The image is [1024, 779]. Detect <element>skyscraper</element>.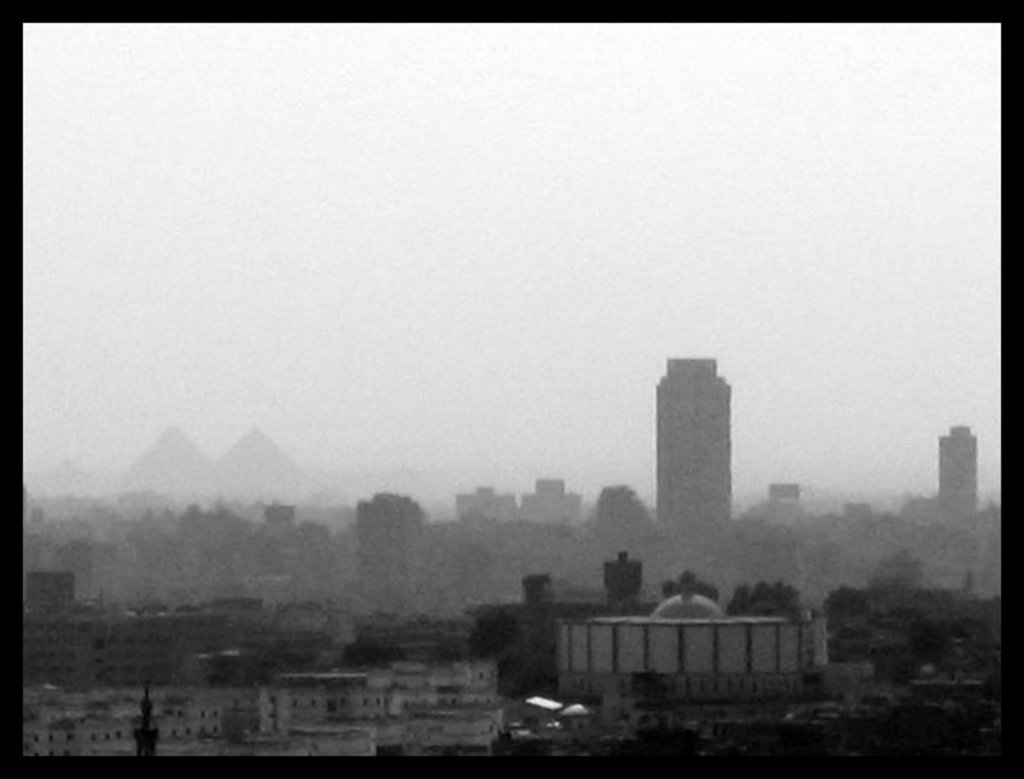
Detection: BBox(150, 496, 219, 609).
